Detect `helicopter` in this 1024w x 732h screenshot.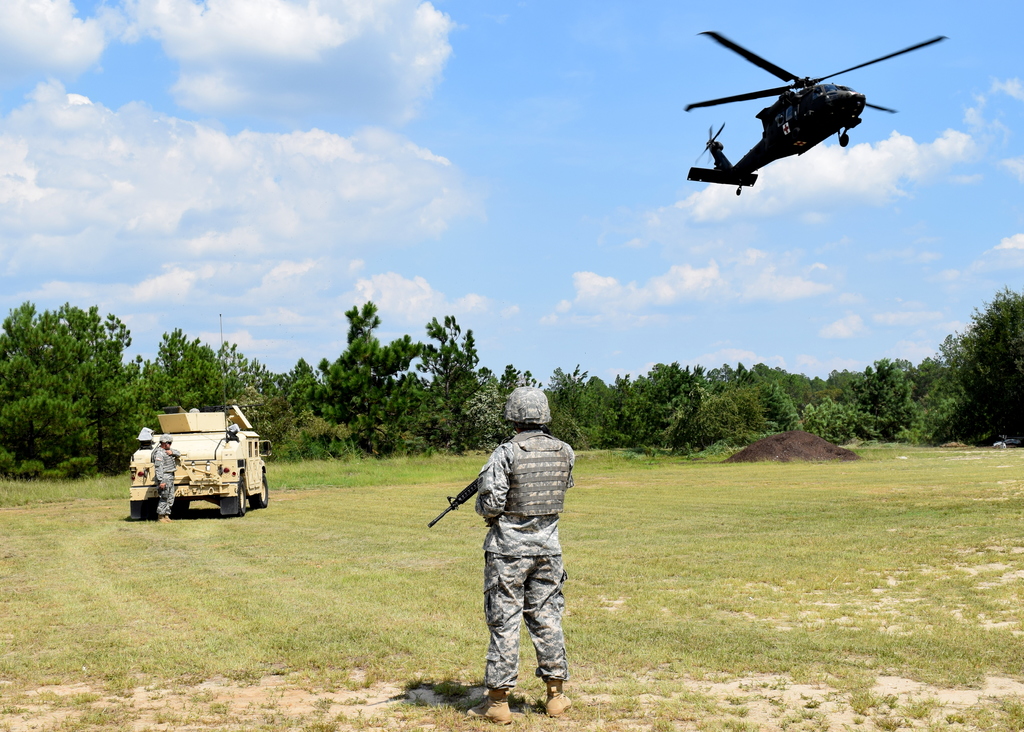
Detection: left=681, top=16, right=949, bottom=184.
